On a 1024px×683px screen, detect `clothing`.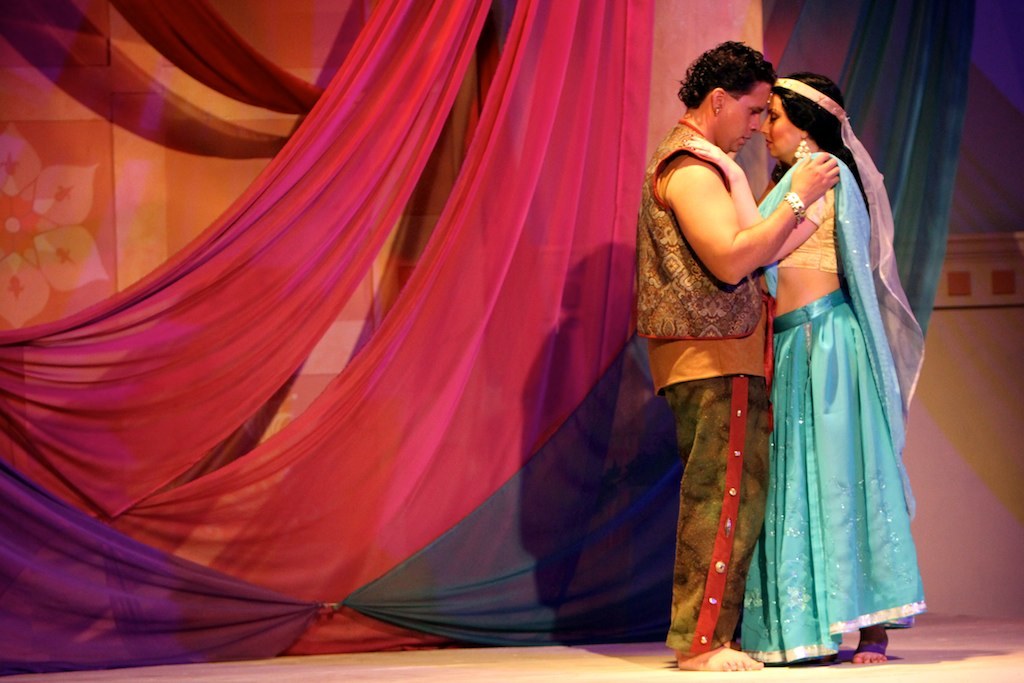
[653,340,777,651].
